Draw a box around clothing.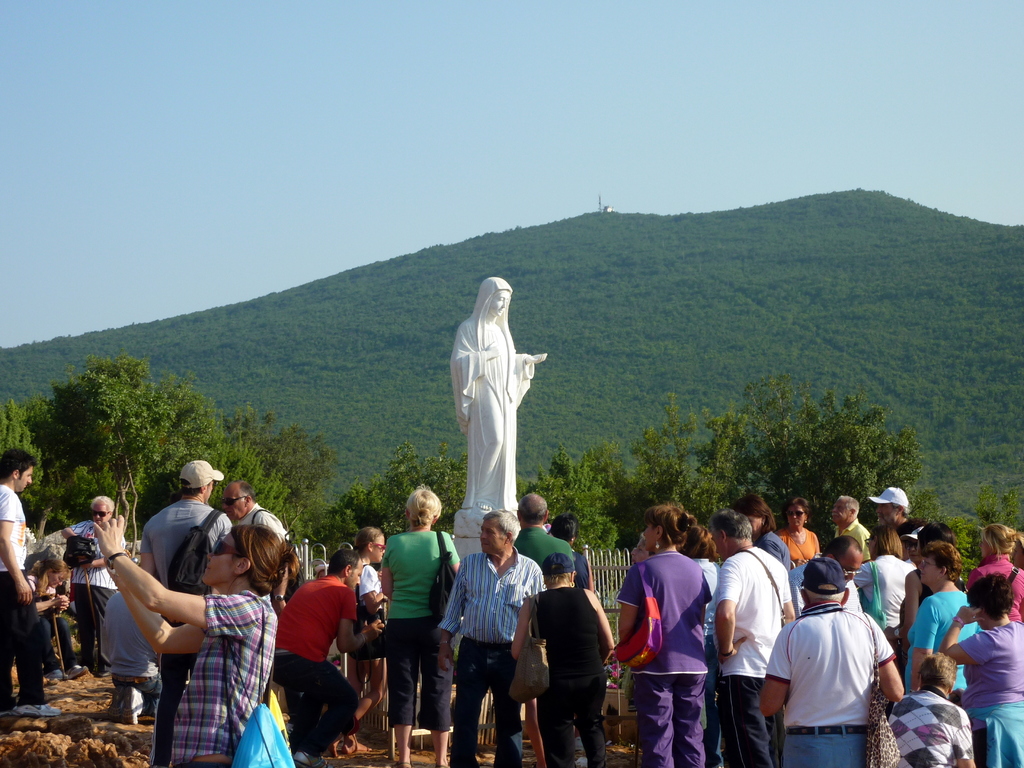
(left=884, top=689, right=973, bottom=767).
